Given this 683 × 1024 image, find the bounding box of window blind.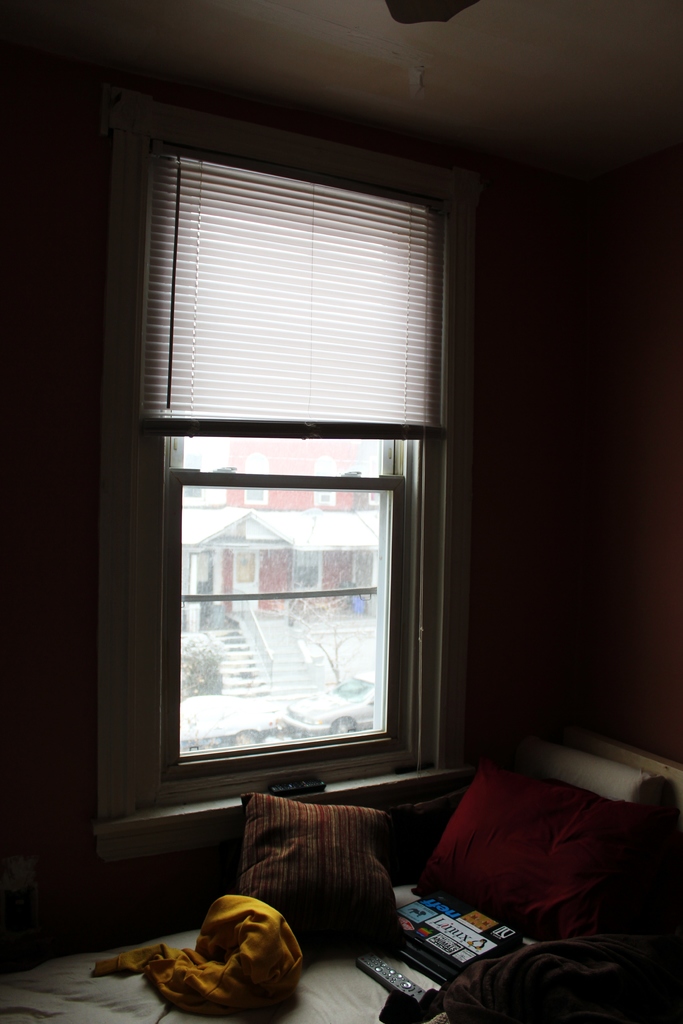
{"x1": 134, "y1": 140, "x2": 451, "y2": 438}.
